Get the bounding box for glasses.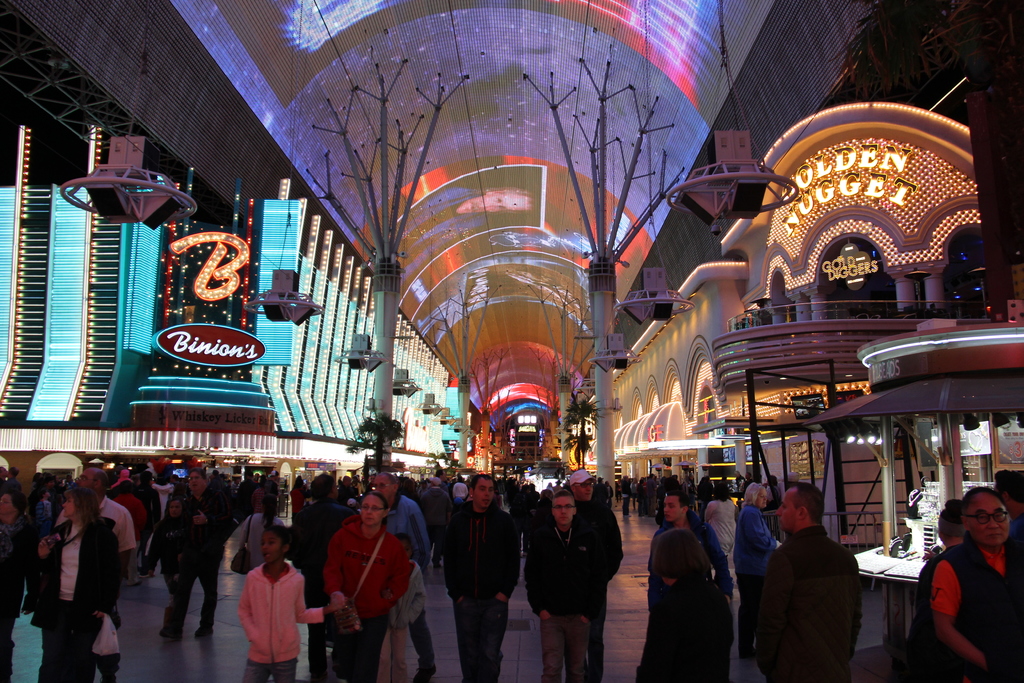
bbox=[548, 502, 575, 511].
